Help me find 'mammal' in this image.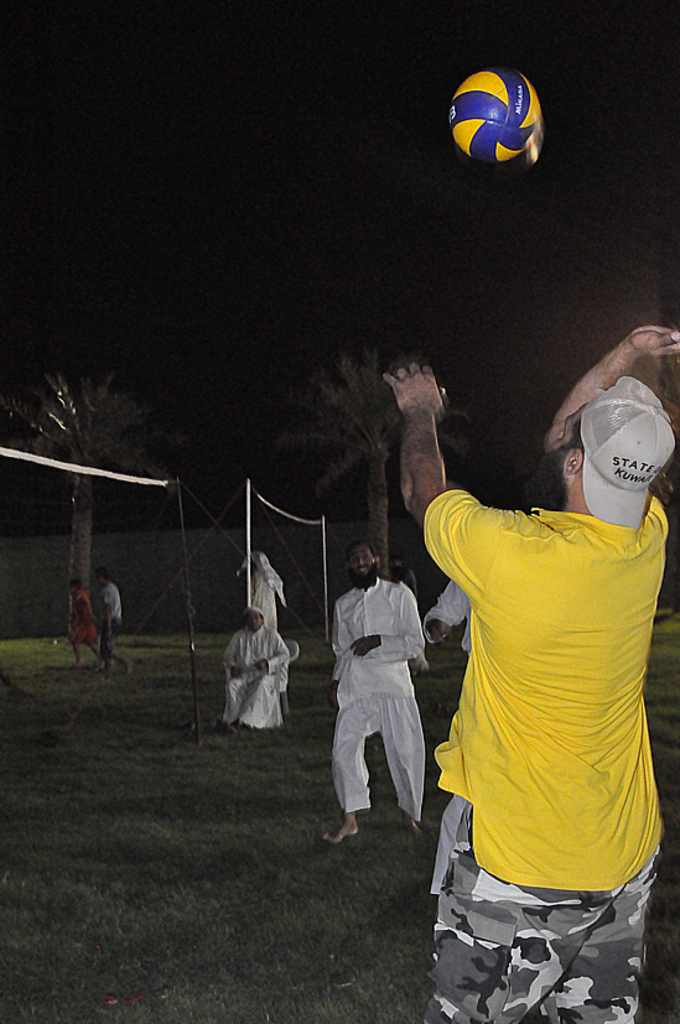
Found it: 230 550 280 630.
